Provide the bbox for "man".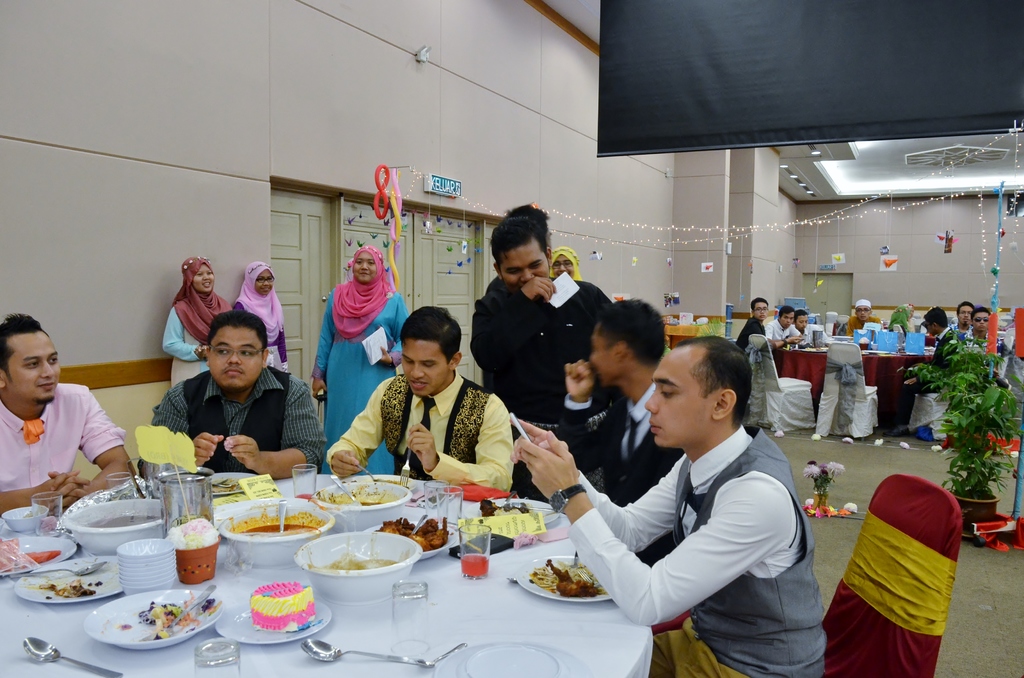
(576, 327, 824, 662).
